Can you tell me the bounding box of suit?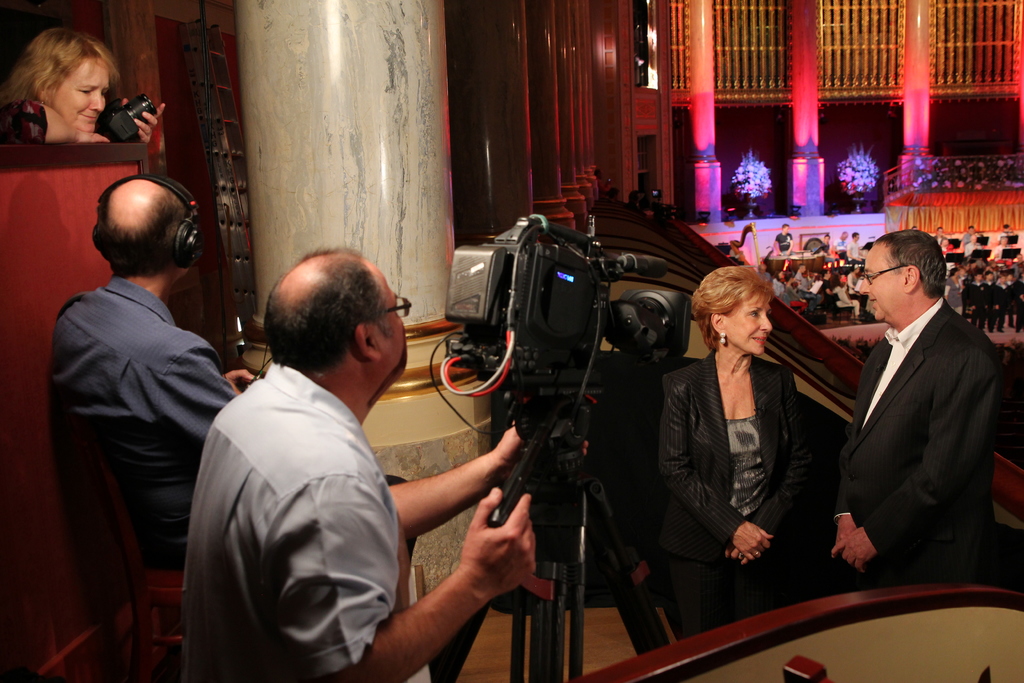
l=821, t=239, r=1009, b=605.
